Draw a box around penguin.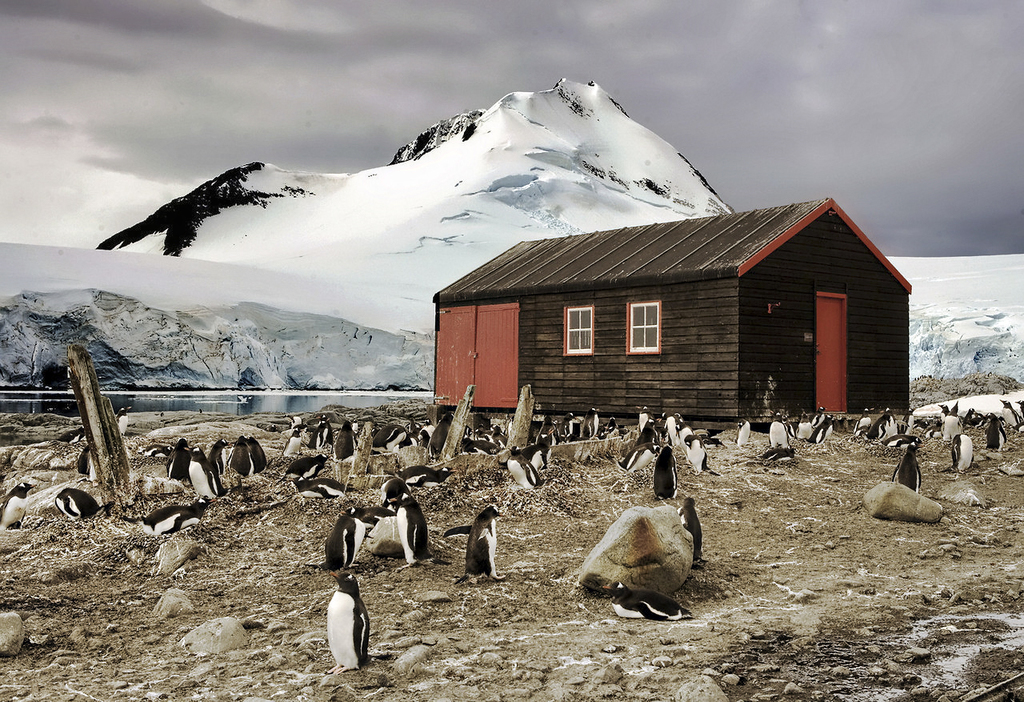
[355,500,398,531].
